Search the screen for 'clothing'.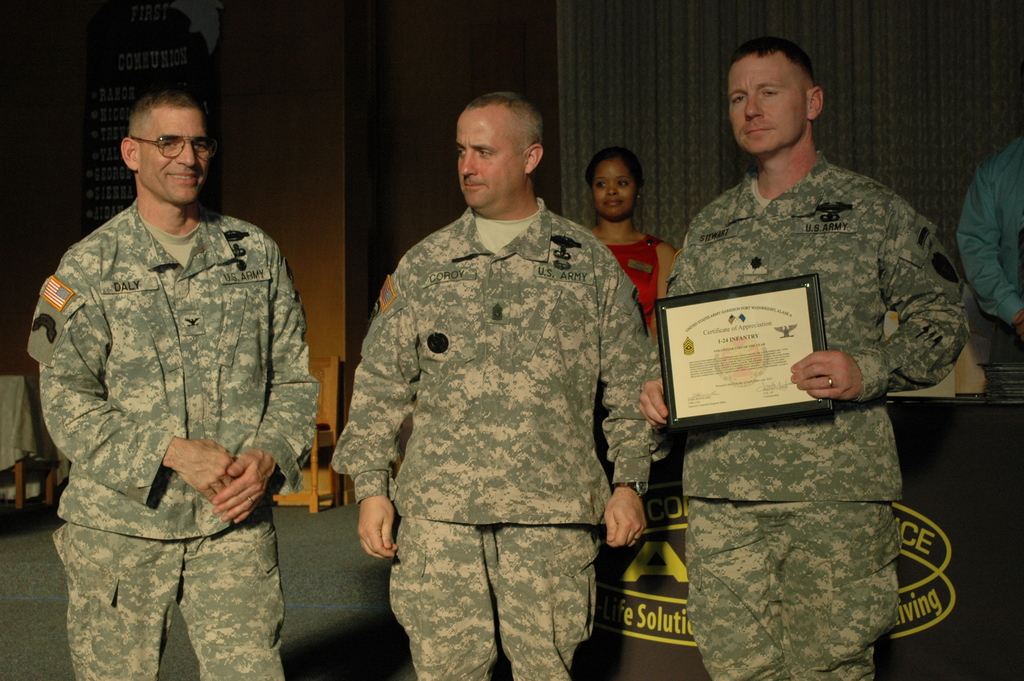
Found at l=605, t=229, r=666, b=336.
